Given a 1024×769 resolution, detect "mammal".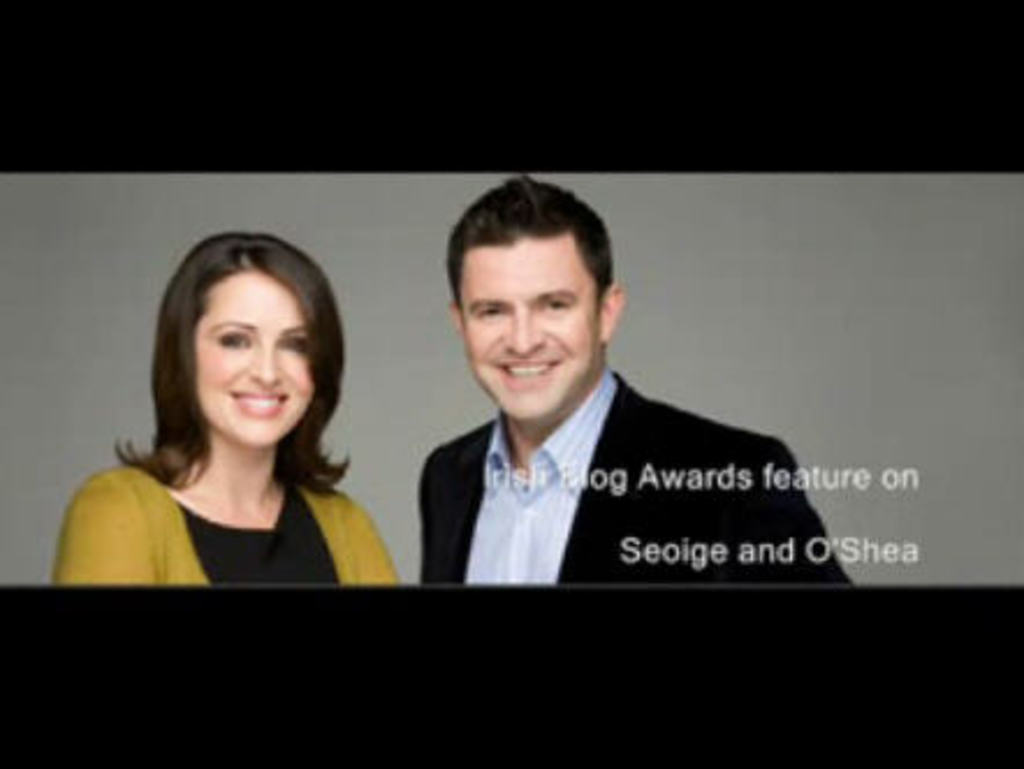
375:185:864:614.
